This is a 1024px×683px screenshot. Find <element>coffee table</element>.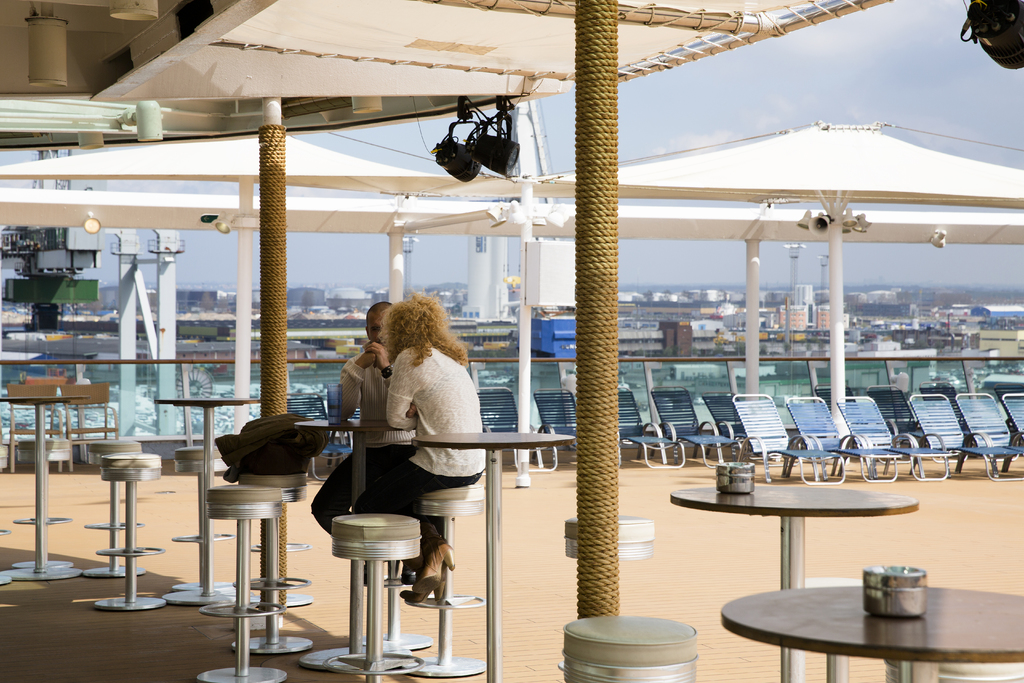
Bounding box: <box>0,392,86,582</box>.
